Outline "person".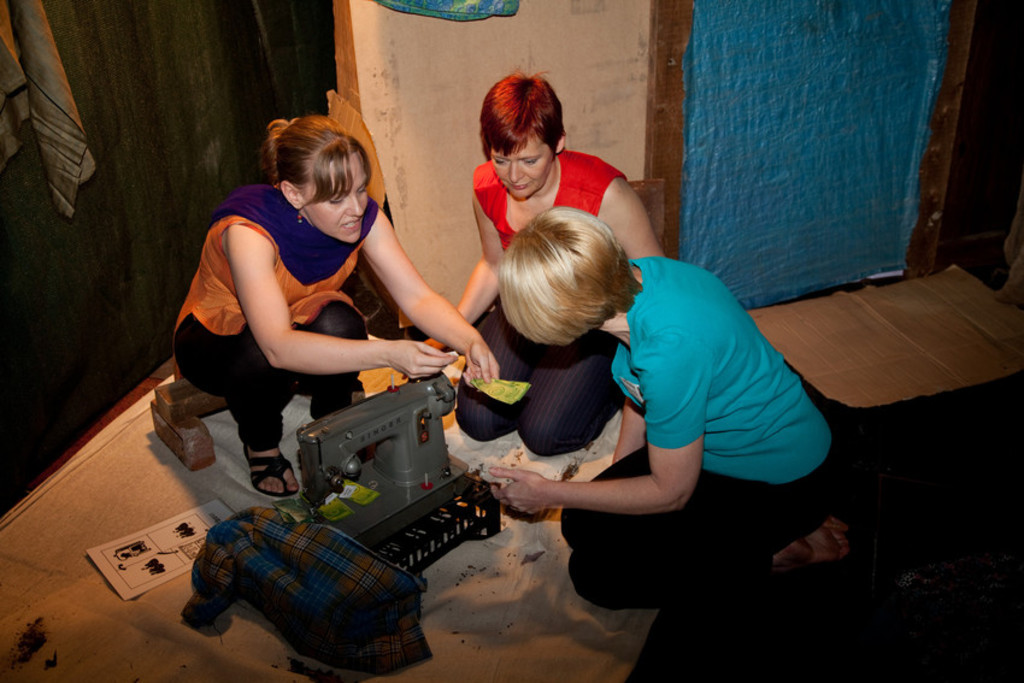
Outline: 488 207 854 612.
